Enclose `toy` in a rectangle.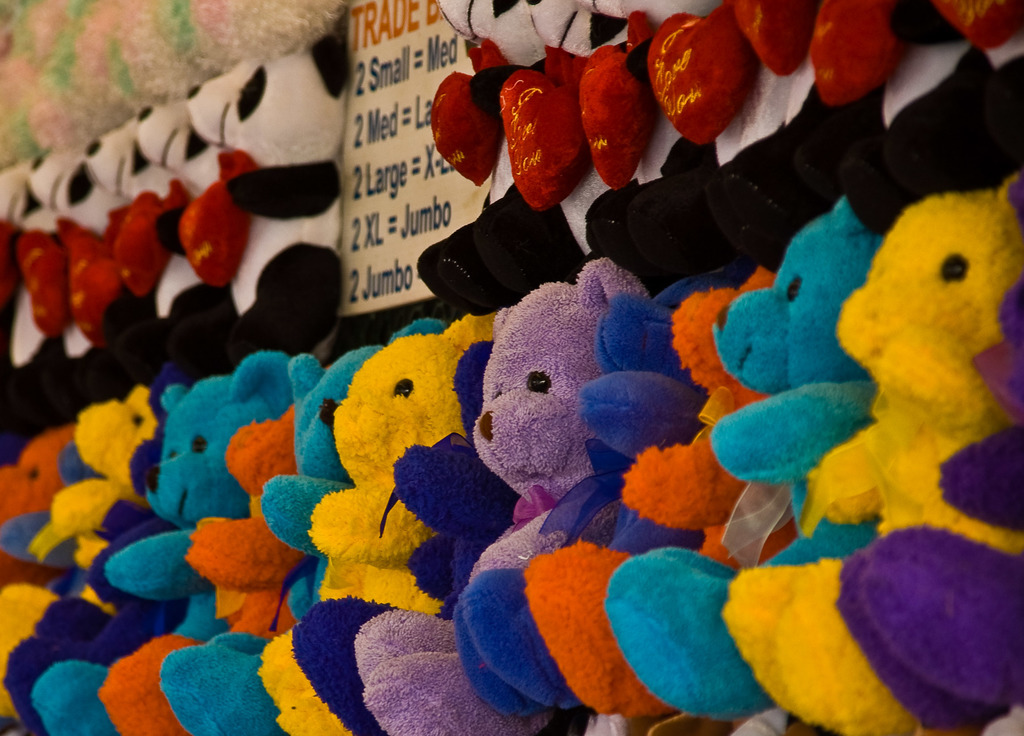
box(805, 0, 893, 229).
